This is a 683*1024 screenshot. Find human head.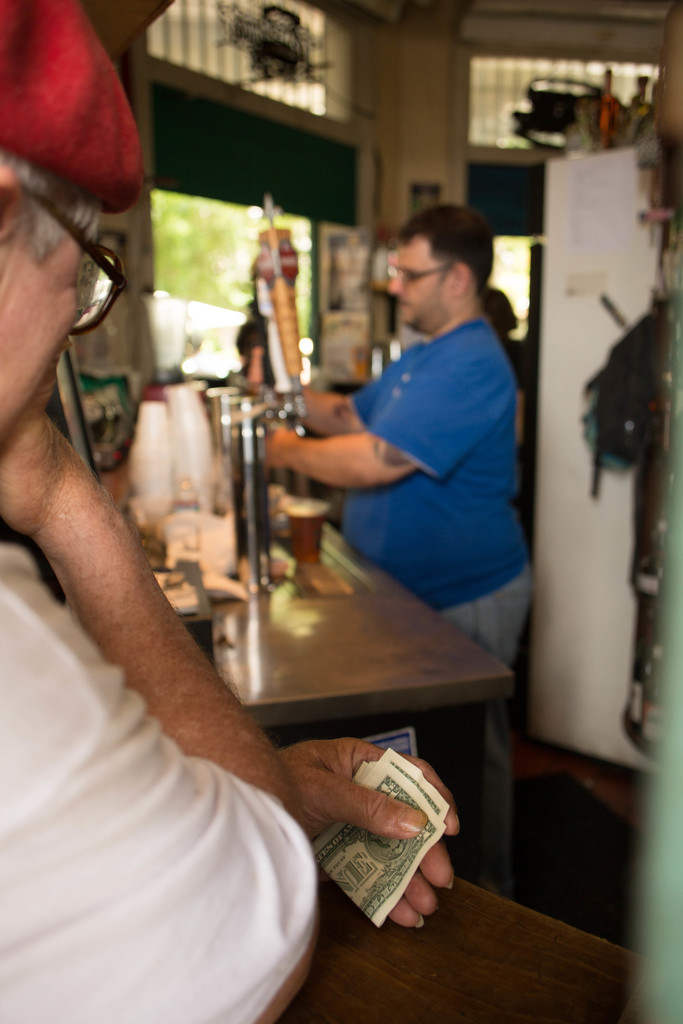
Bounding box: <region>372, 193, 509, 318</region>.
